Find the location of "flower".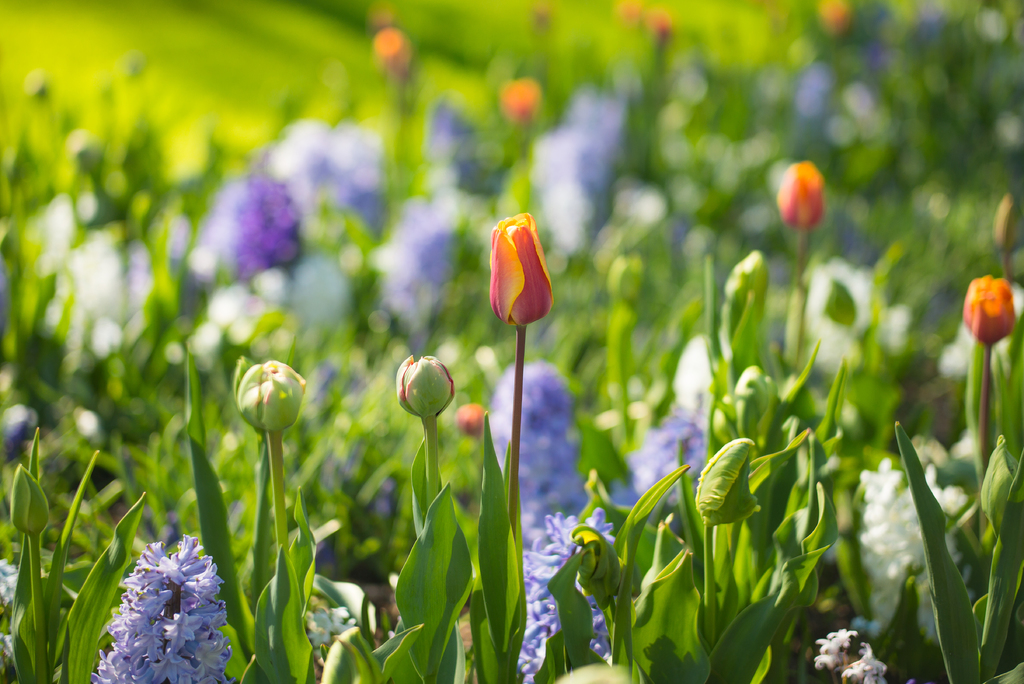
Location: detection(483, 209, 557, 334).
